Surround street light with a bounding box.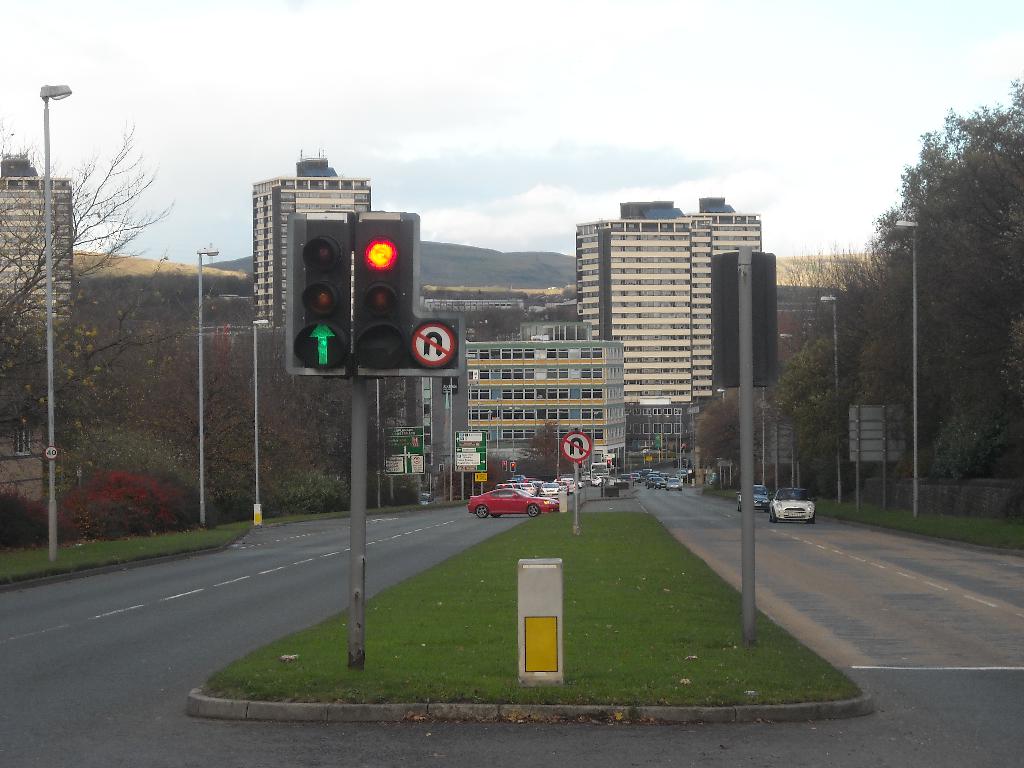
pyautogui.locateOnScreen(193, 244, 216, 522).
